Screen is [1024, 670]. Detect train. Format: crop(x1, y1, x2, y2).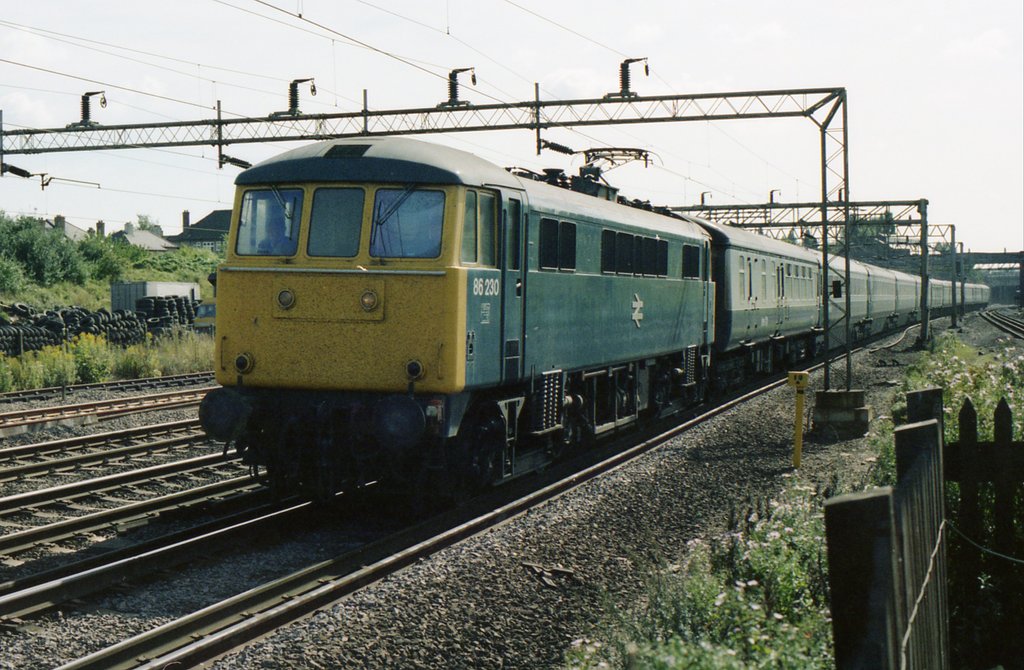
crop(198, 126, 995, 504).
